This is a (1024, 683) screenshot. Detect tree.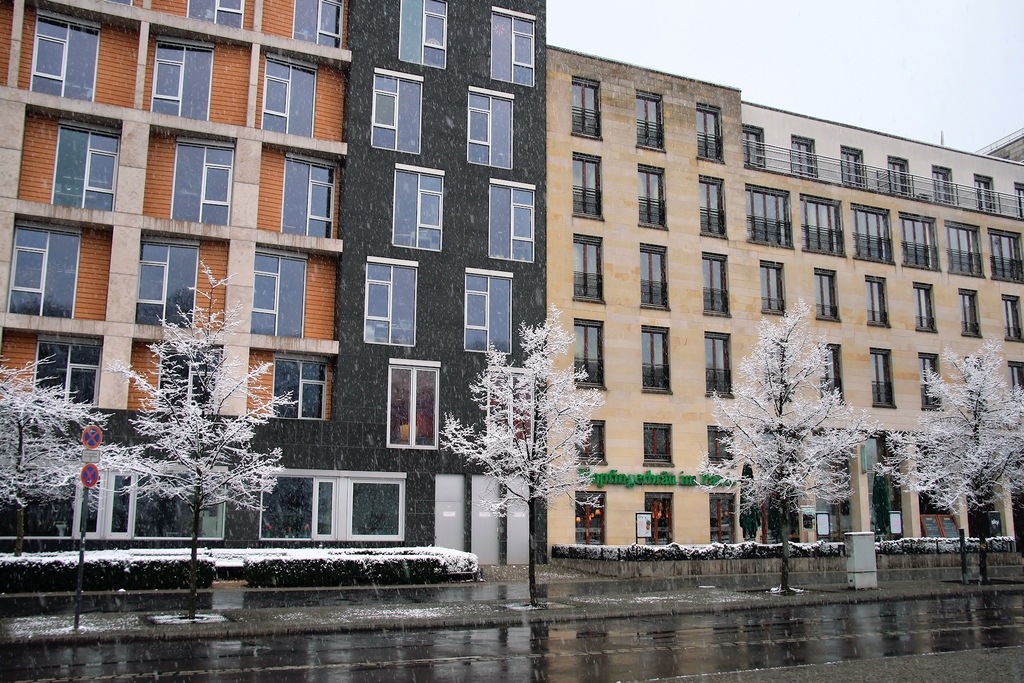
bbox=(98, 261, 274, 549).
